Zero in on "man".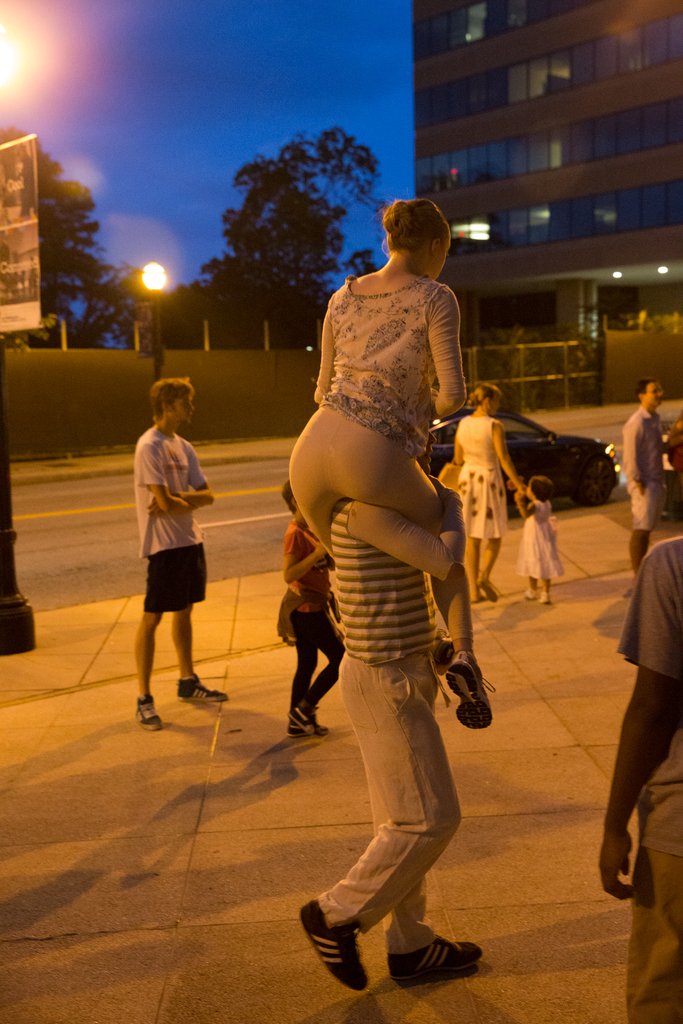
Zeroed in: region(616, 375, 673, 597).
